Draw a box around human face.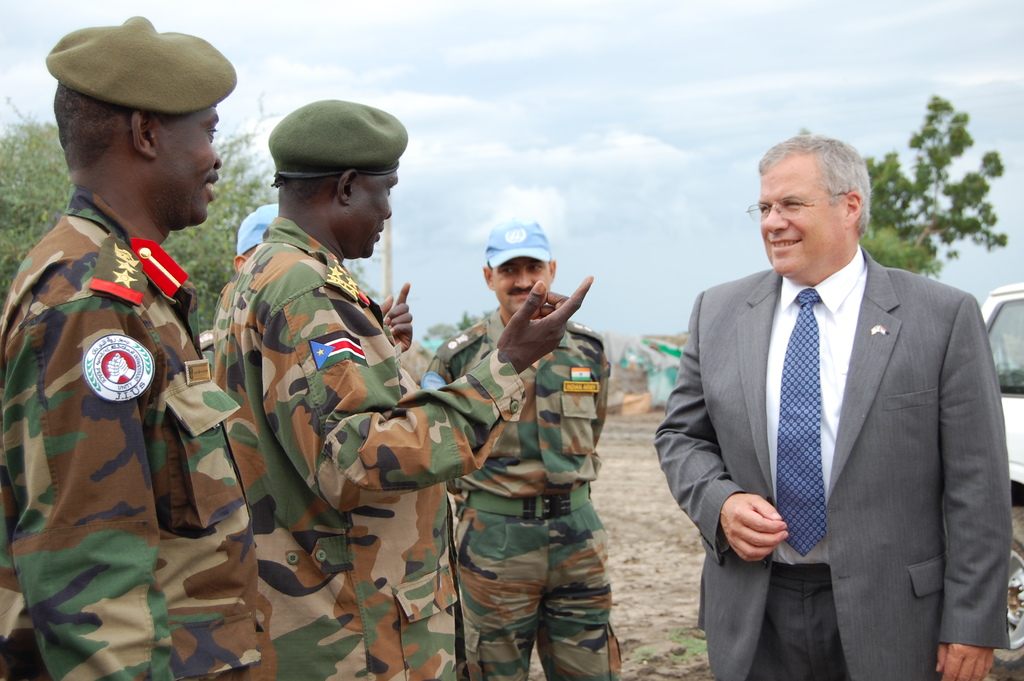
763, 157, 847, 280.
